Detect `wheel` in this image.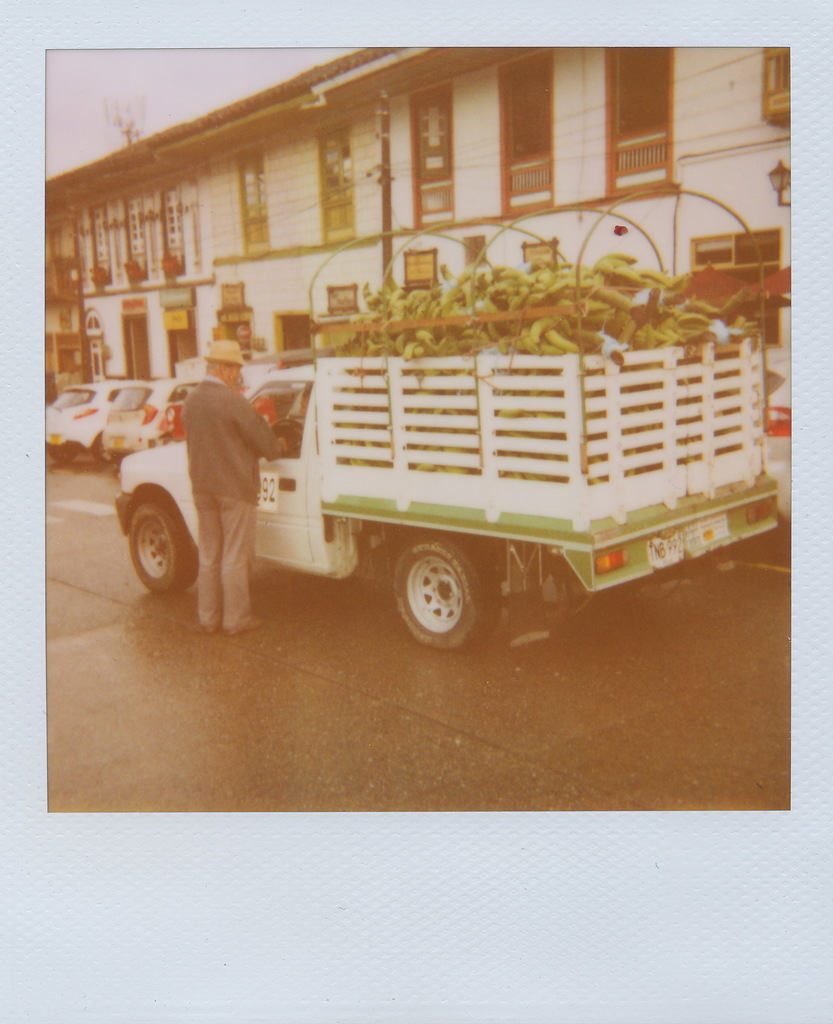
Detection: <bbox>396, 540, 482, 648</bbox>.
